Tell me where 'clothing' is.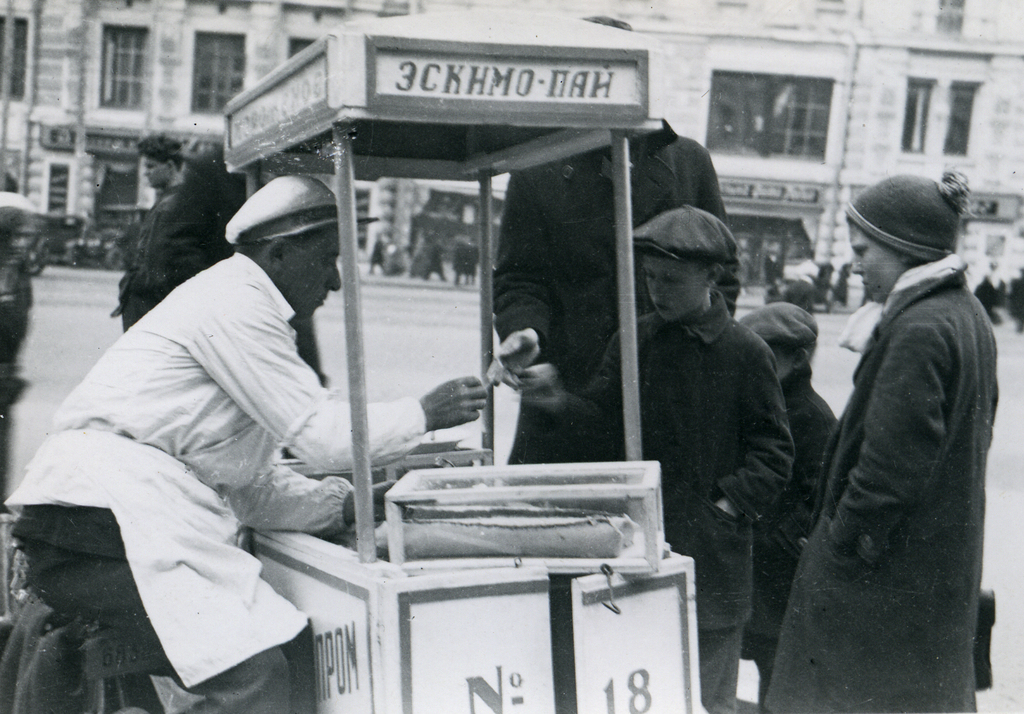
'clothing' is at {"left": 493, "top": 121, "right": 744, "bottom": 471}.
